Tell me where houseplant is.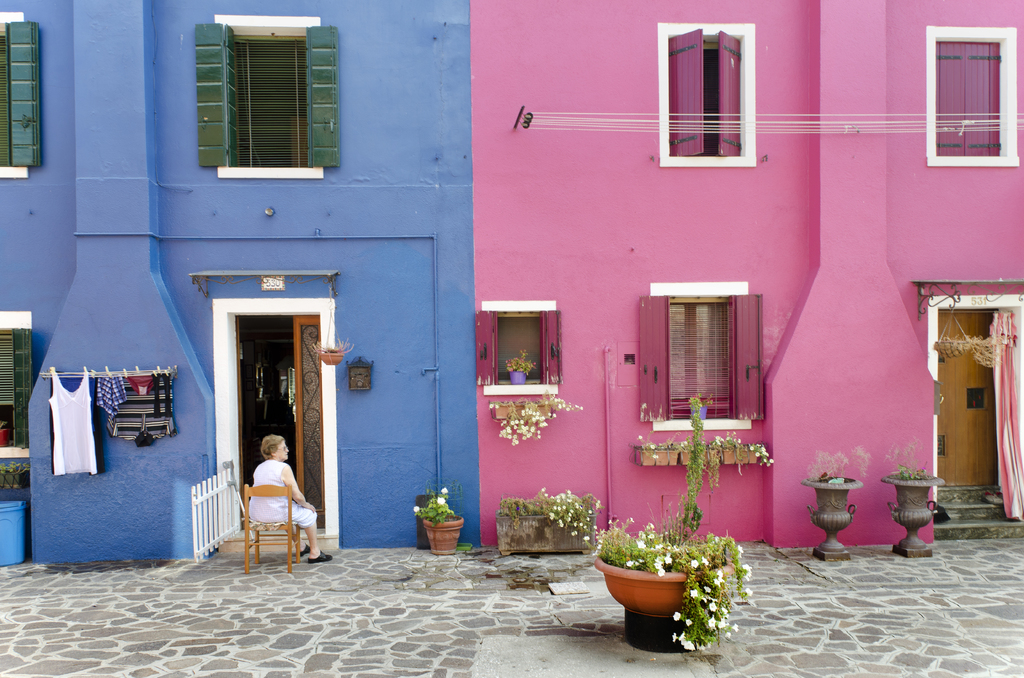
houseplant is at <box>494,484,607,556</box>.
